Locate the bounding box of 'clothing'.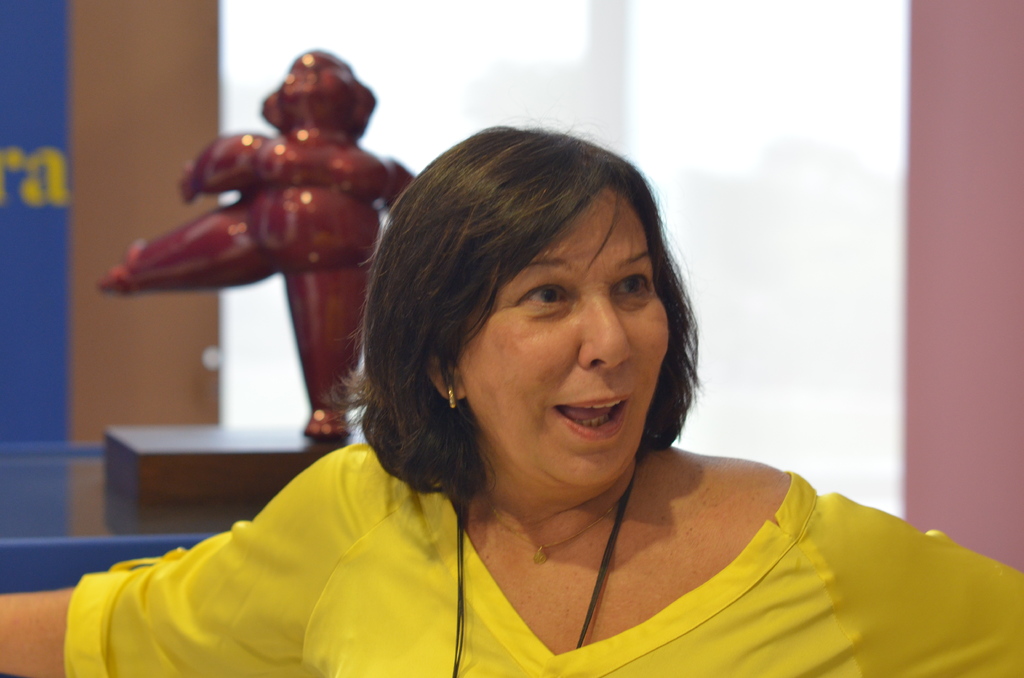
Bounding box: l=76, t=441, r=1023, b=677.
